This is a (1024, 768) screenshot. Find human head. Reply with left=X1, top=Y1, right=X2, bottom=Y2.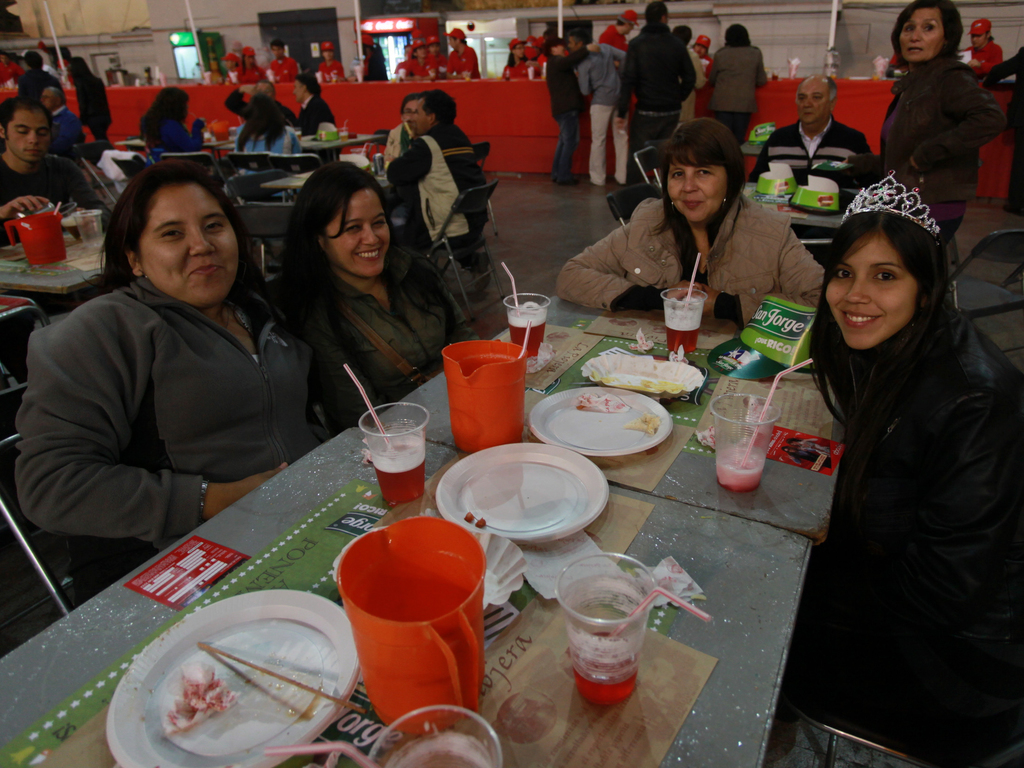
left=318, top=40, right=335, bottom=61.
